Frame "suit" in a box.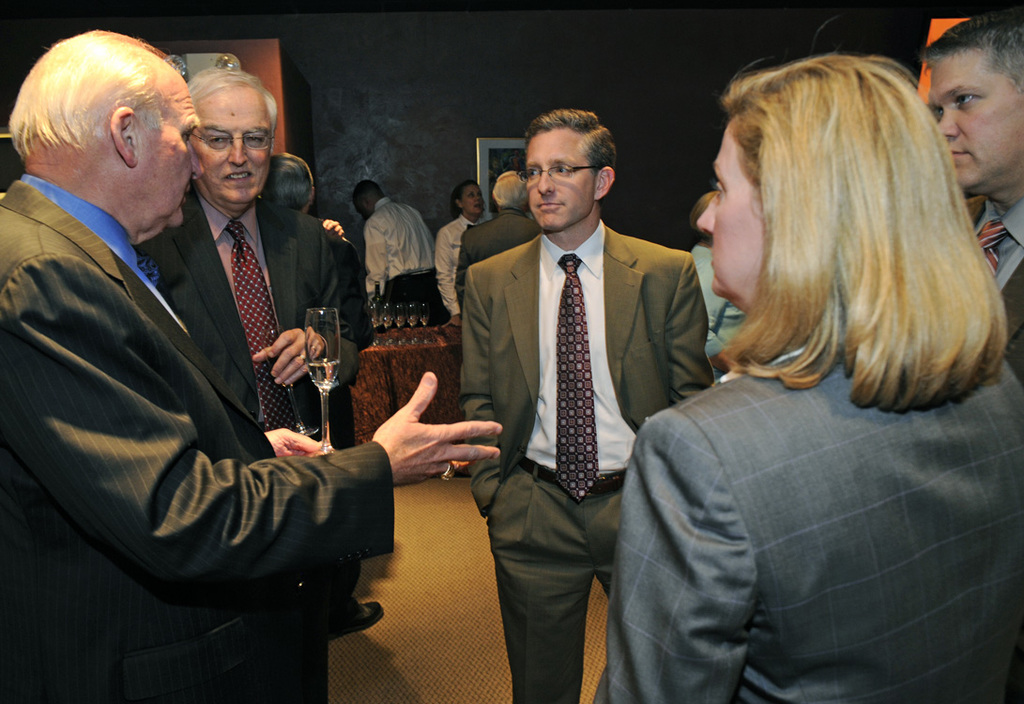
detection(467, 114, 706, 695).
